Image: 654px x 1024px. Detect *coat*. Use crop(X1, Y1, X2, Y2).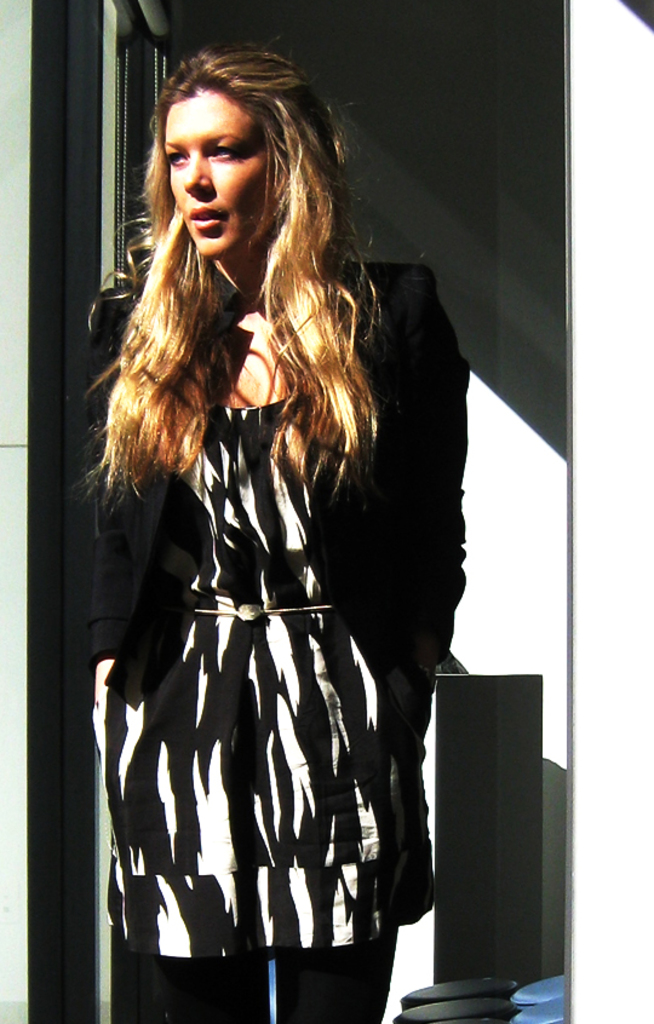
crop(84, 148, 469, 948).
